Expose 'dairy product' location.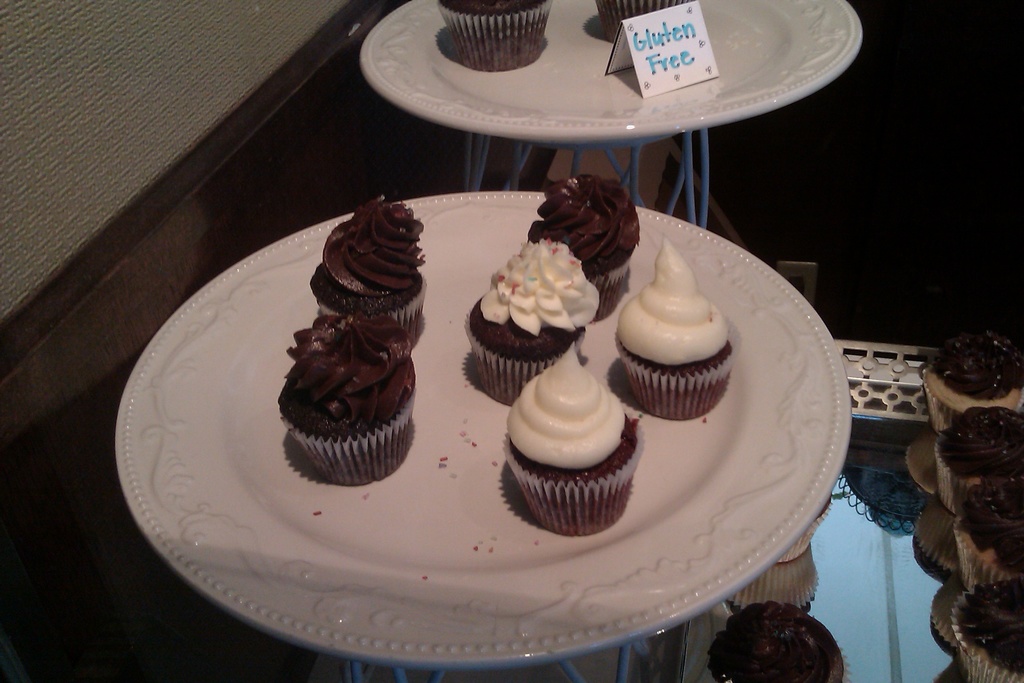
Exposed at x1=926 y1=329 x2=1019 y2=395.
